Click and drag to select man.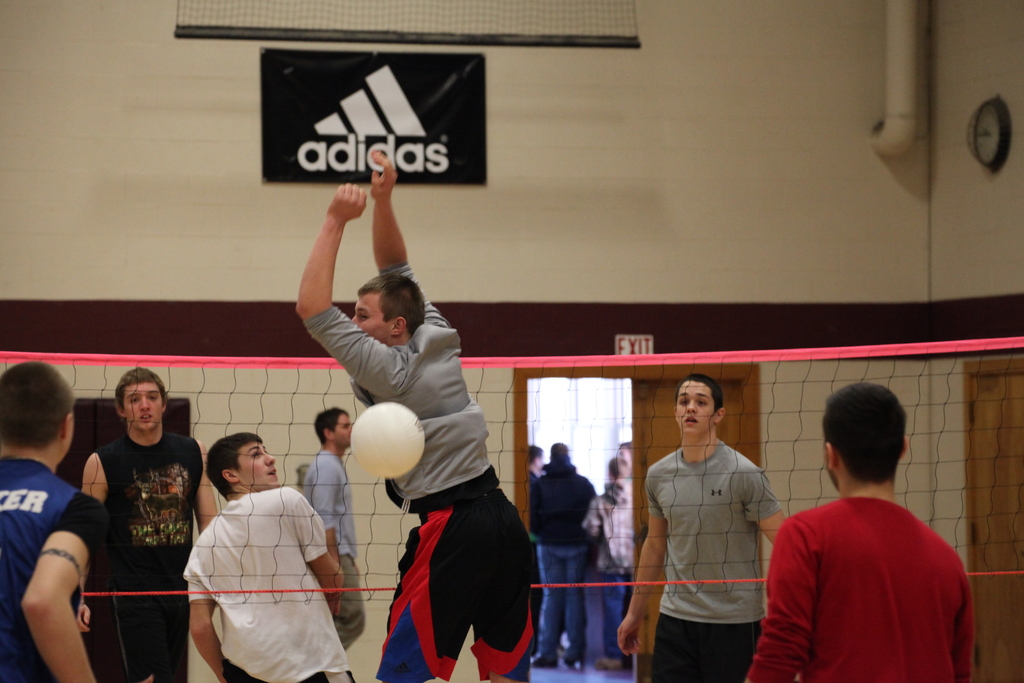
Selection: Rect(616, 372, 785, 682).
